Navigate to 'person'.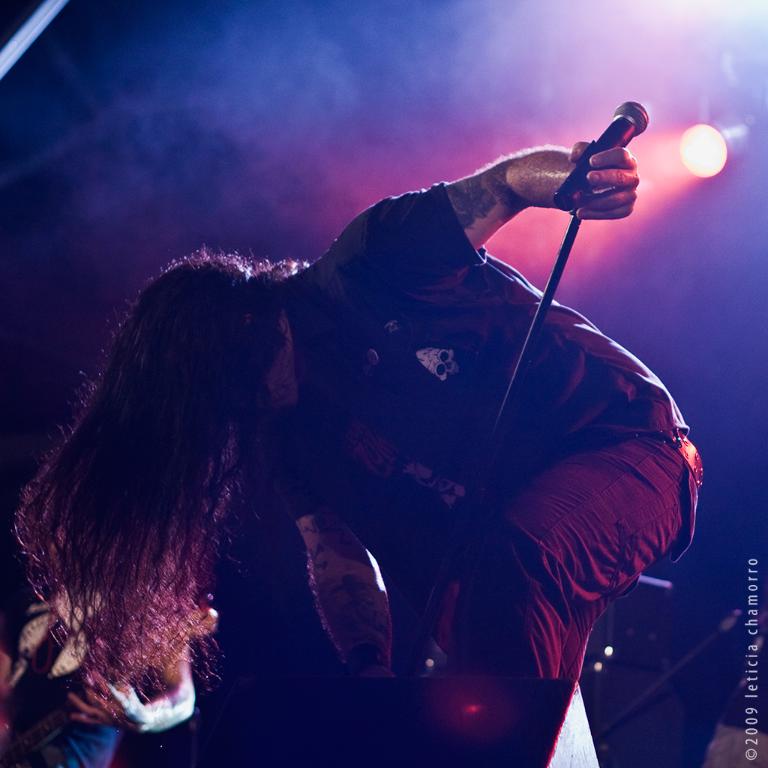
Navigation target: select_region(13, 142, 704, 767).
